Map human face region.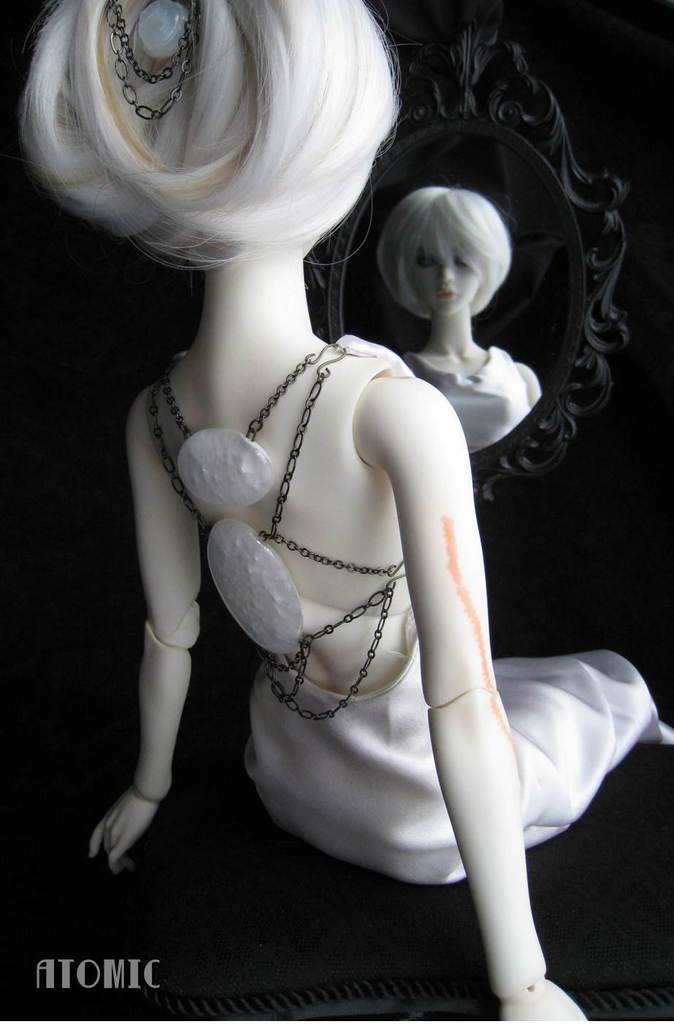
Mapped to rect(407, 213, 481, 315).
